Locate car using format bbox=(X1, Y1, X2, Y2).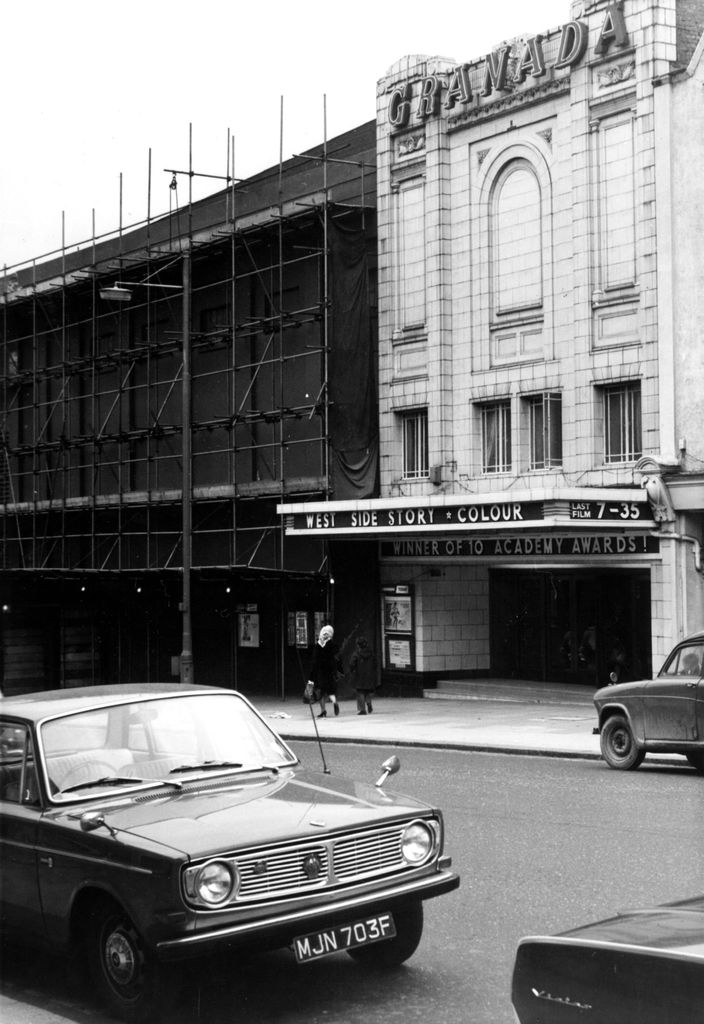
bbox=(590, 633, 703, 771).
